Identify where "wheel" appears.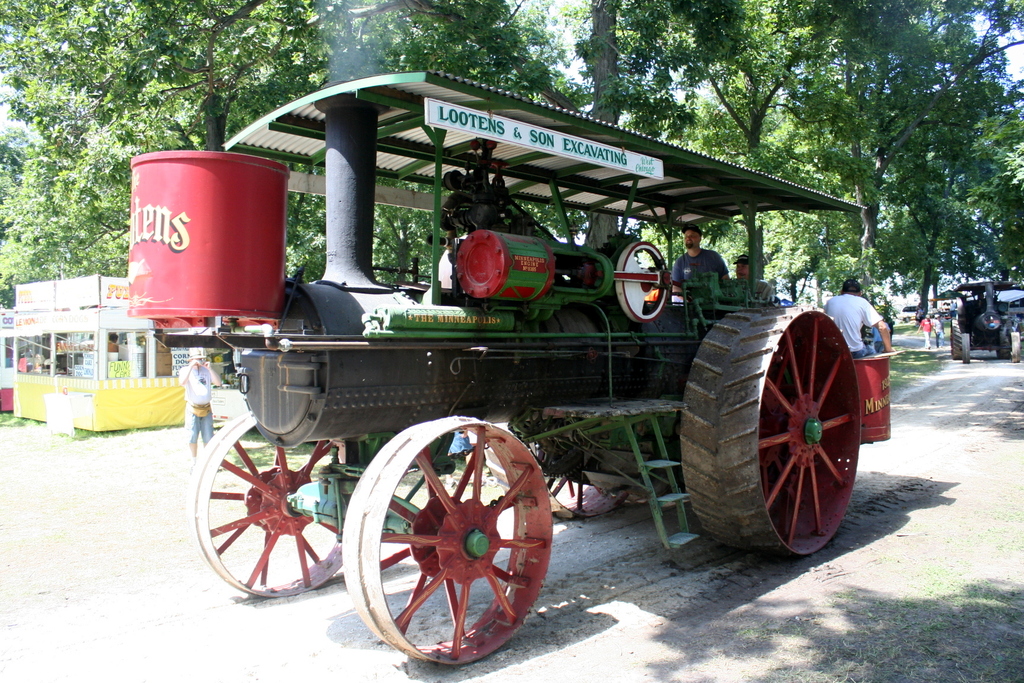
Appears at left=189, top=409, right=364, bottom=598.
